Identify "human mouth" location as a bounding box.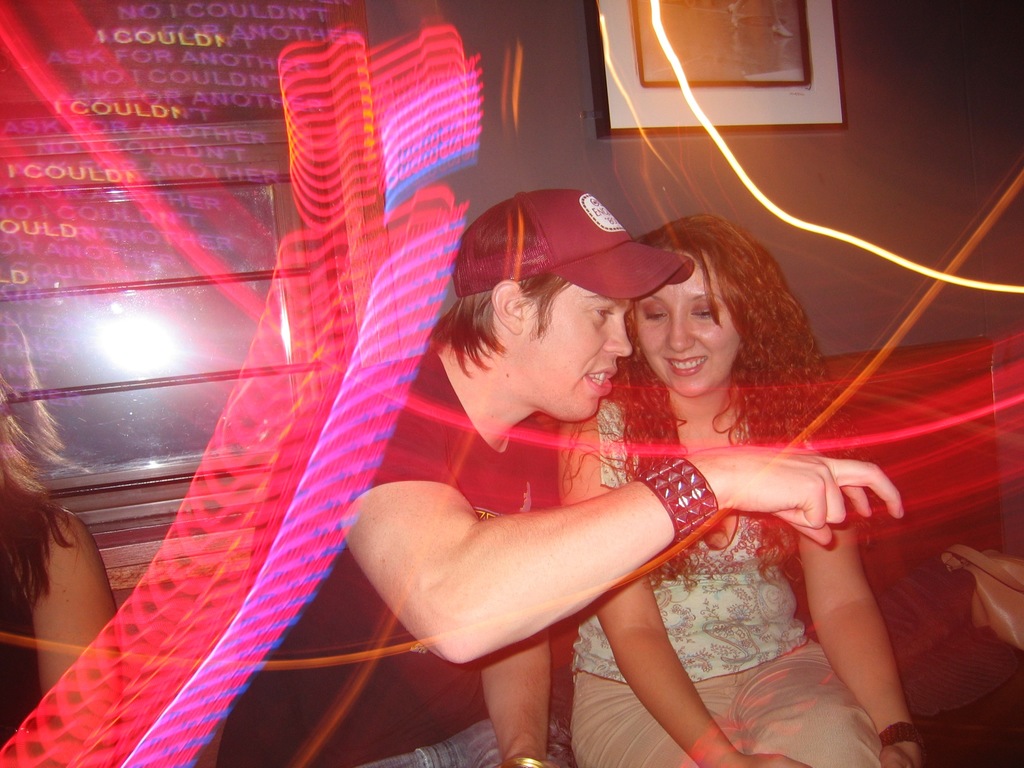
BBox(585, 358, 618, 395).
